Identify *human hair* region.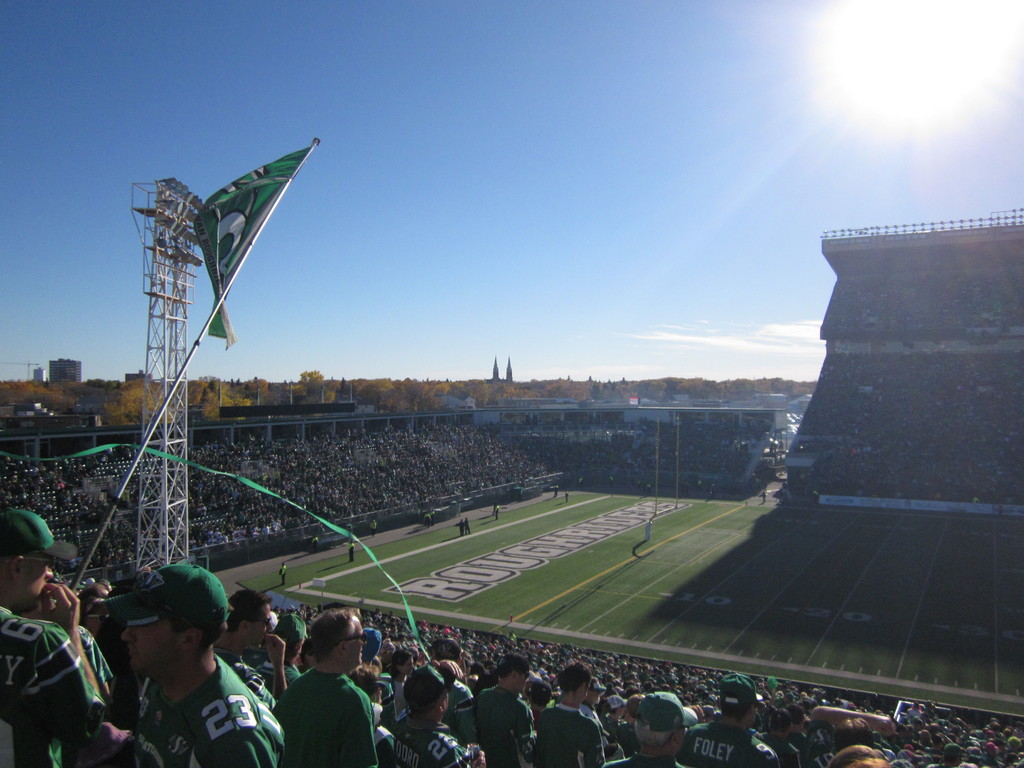
Region: [825, 745, 890, 767].
